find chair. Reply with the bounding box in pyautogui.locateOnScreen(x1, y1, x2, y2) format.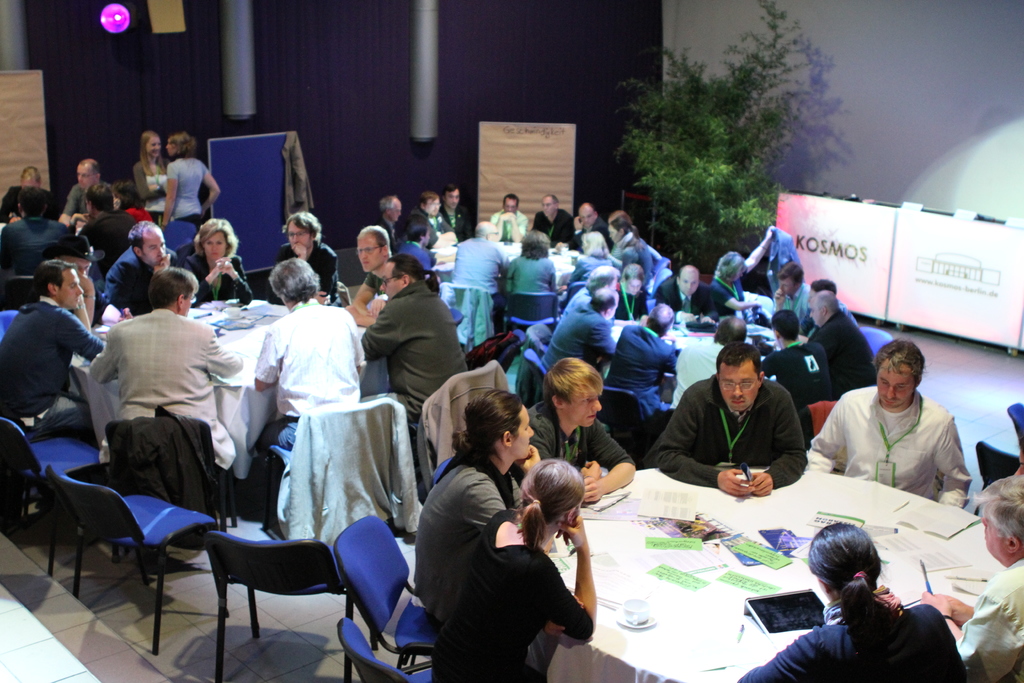
pyautogui.locateOnScreen(1010, 396, 1023, 434).
